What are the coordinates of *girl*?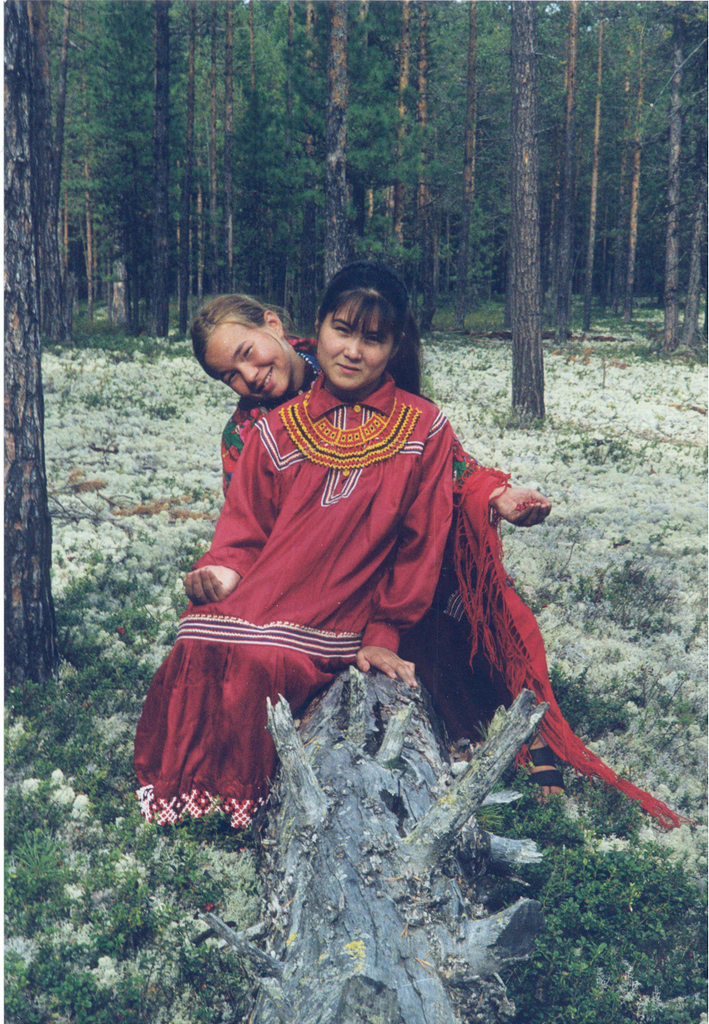
[127, 262, 455, 835].
